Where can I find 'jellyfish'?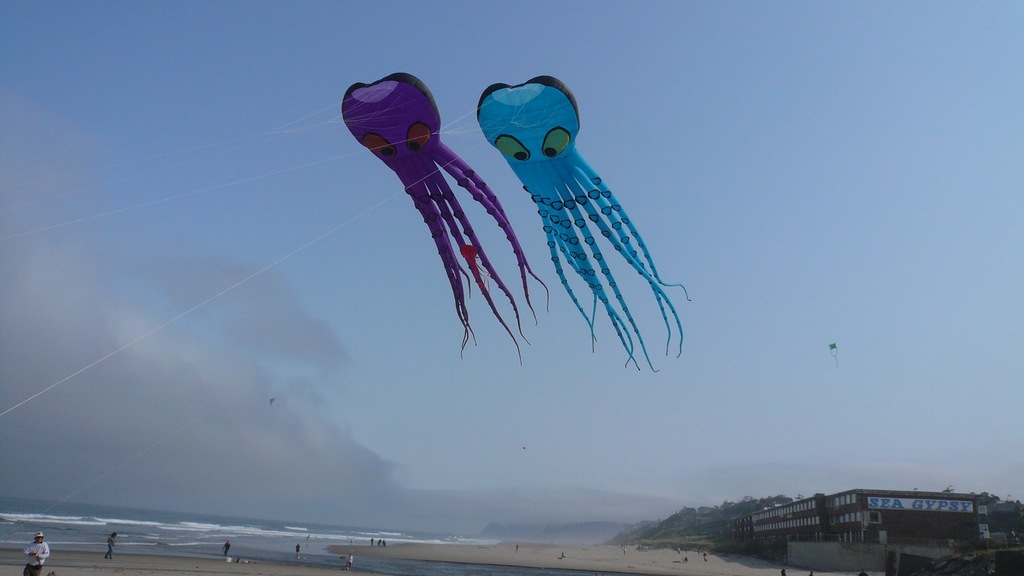
You can find it at <region>340, 72, 551, 358</region>.
